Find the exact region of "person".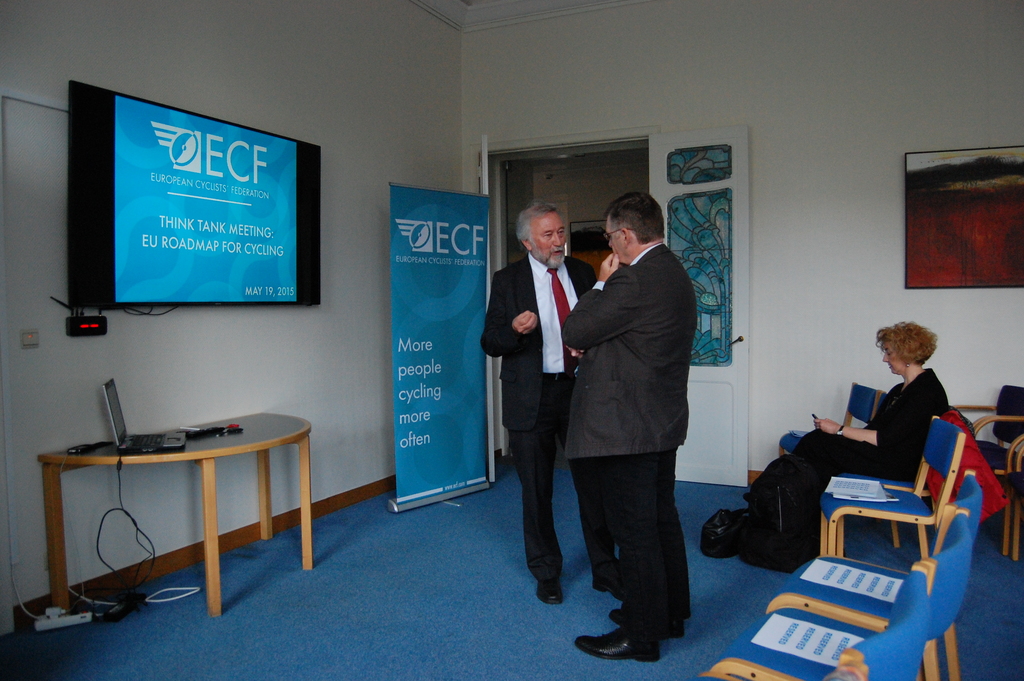
Exact region: select_region(559, 189, 700, 666).
